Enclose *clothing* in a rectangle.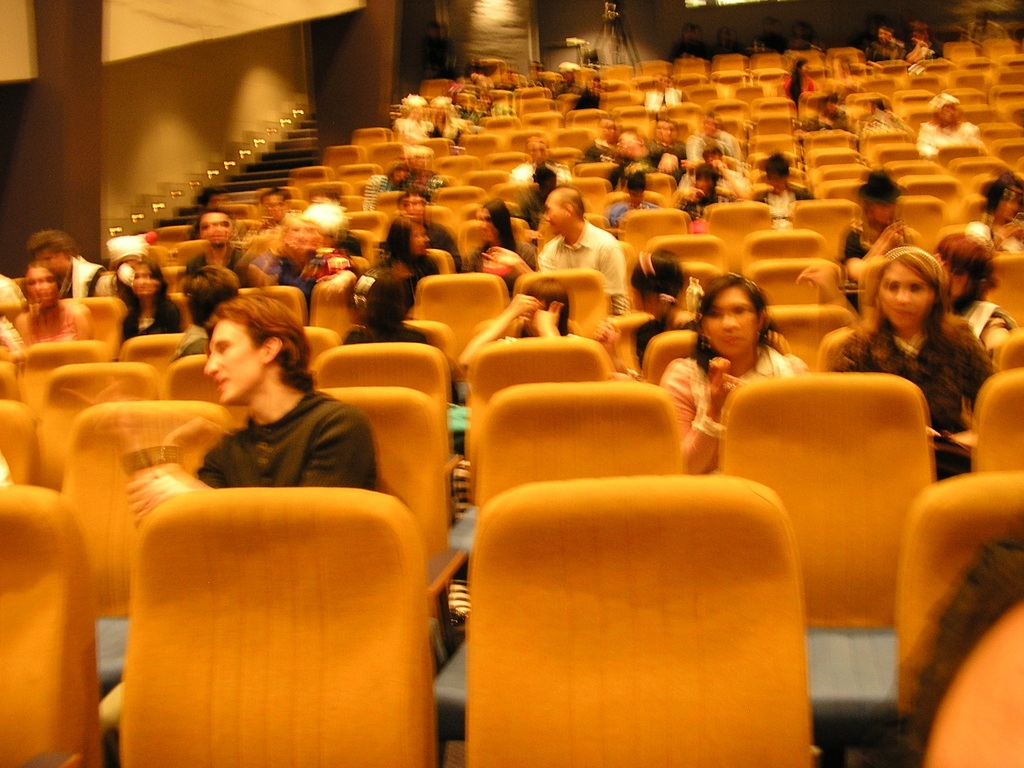
200:390:379:491.
